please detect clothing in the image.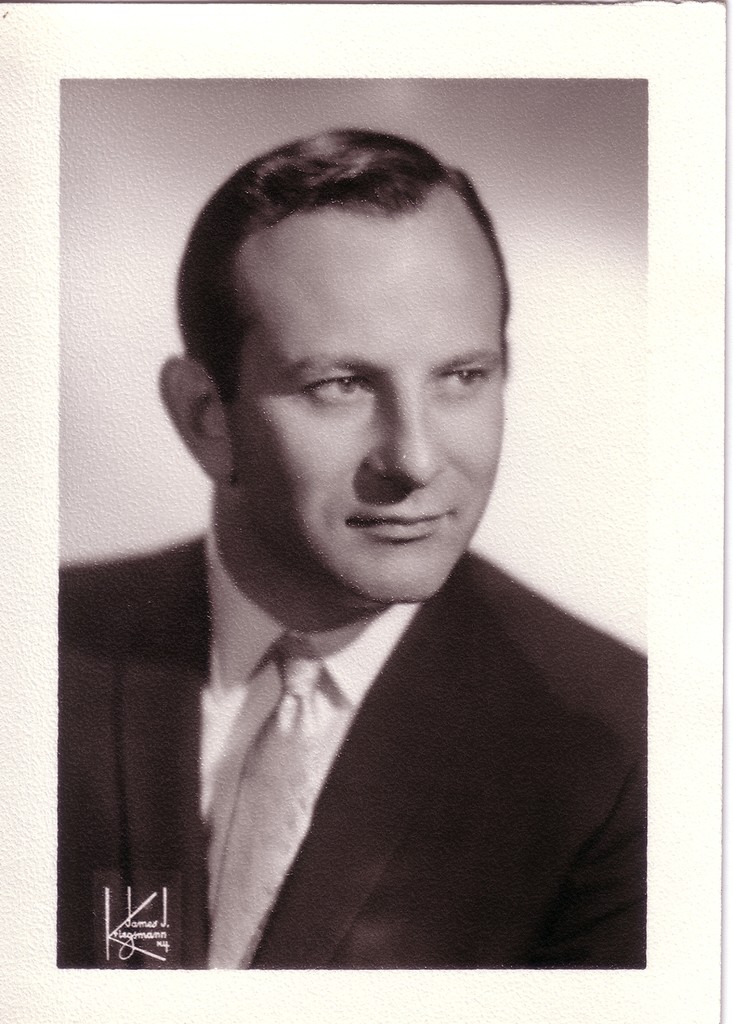
box(55, 519, 642, 965).
